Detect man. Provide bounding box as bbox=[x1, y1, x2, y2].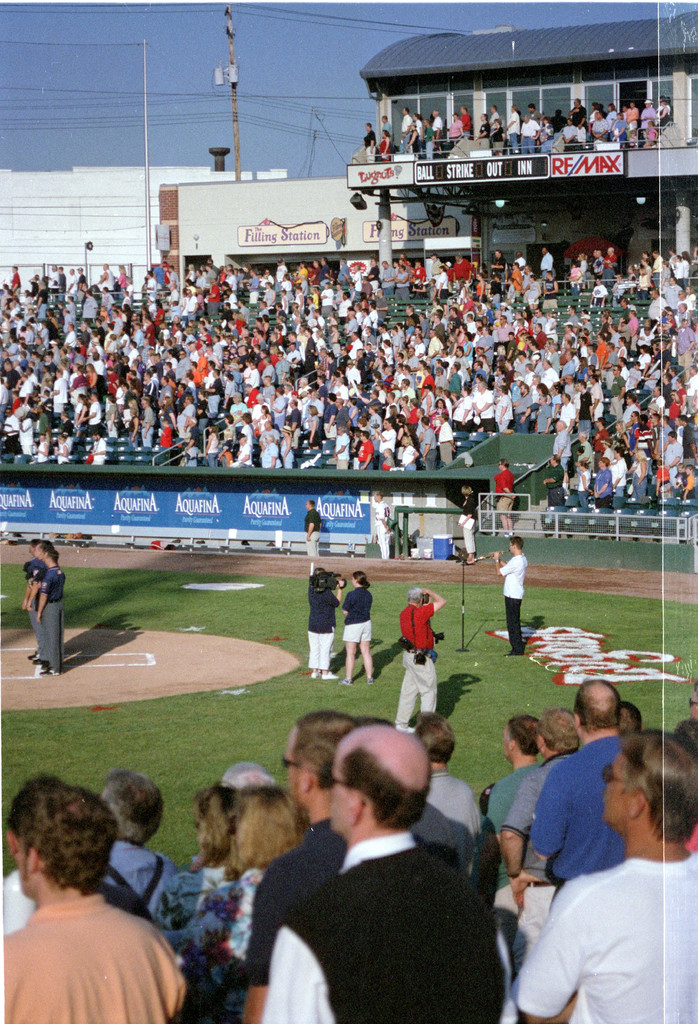
bbox=[488, 246, 508, 280].
